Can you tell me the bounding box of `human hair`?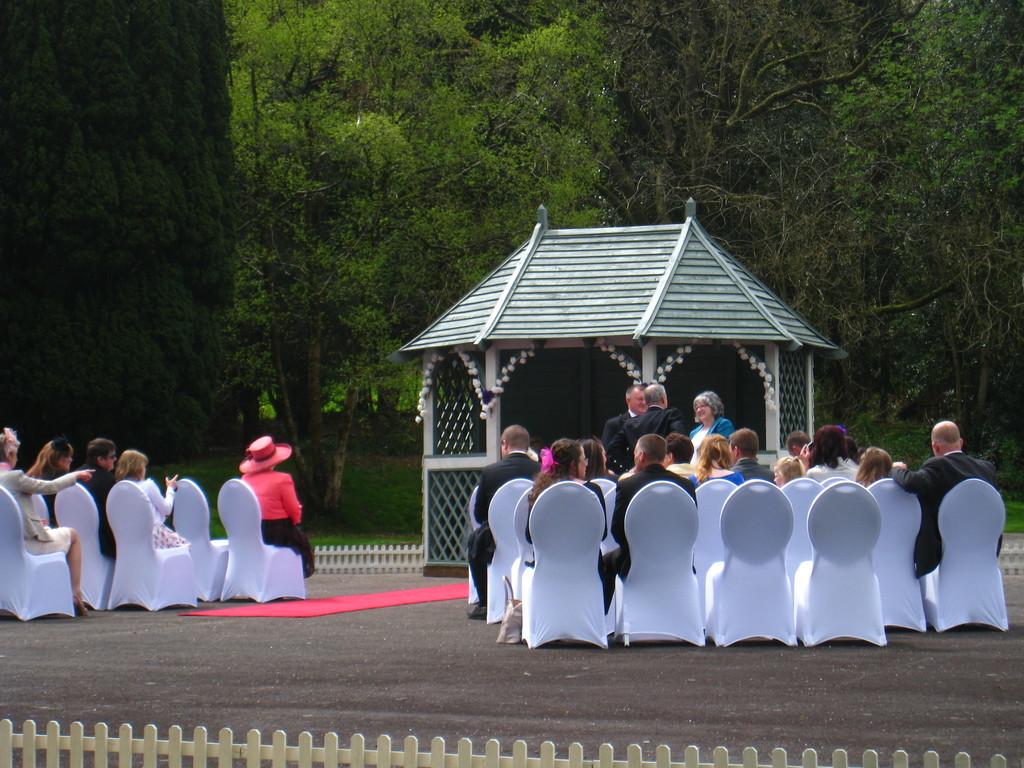
693,431,733,485.
